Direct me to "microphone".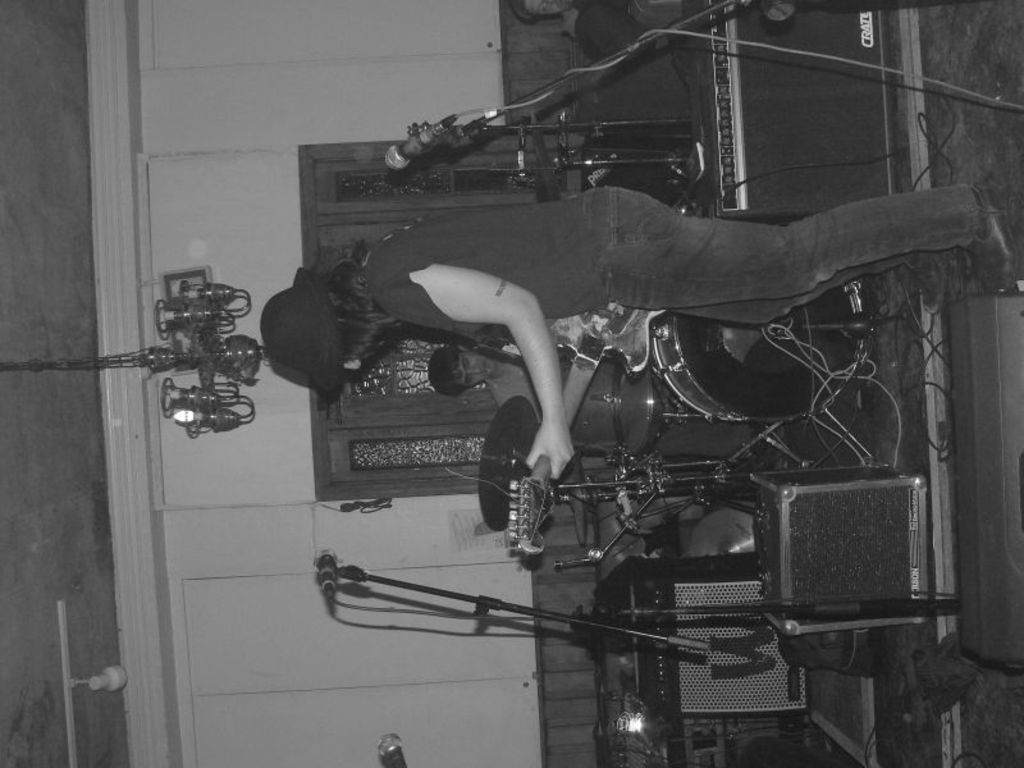
Direction: crop(389, 122, 458, 165).
